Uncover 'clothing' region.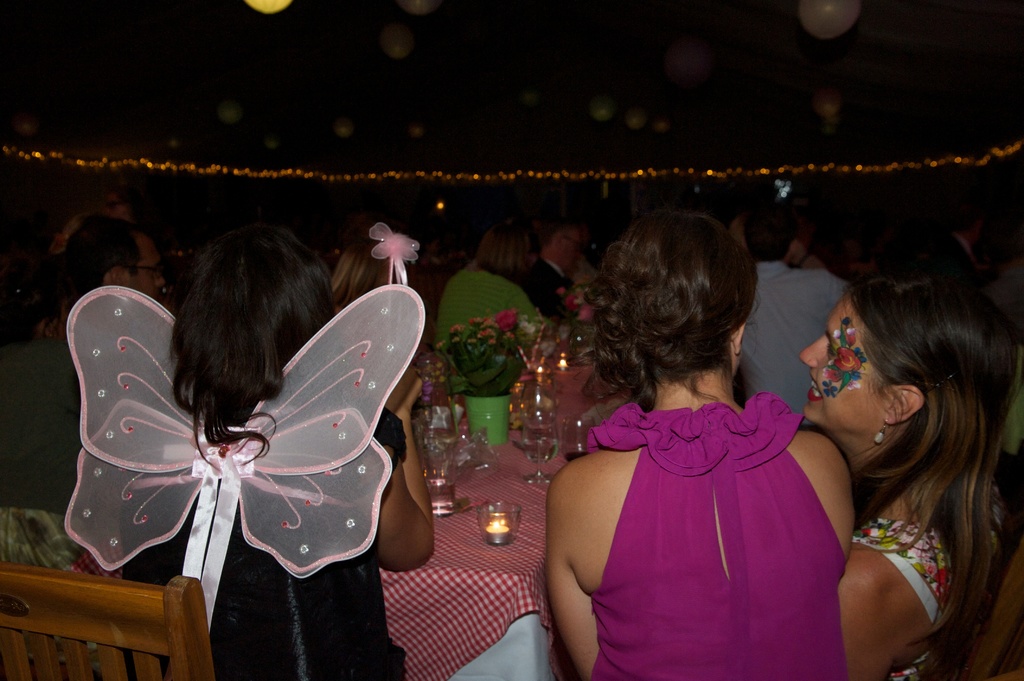
Uncovered: box=[114, 403, 406, 680].
